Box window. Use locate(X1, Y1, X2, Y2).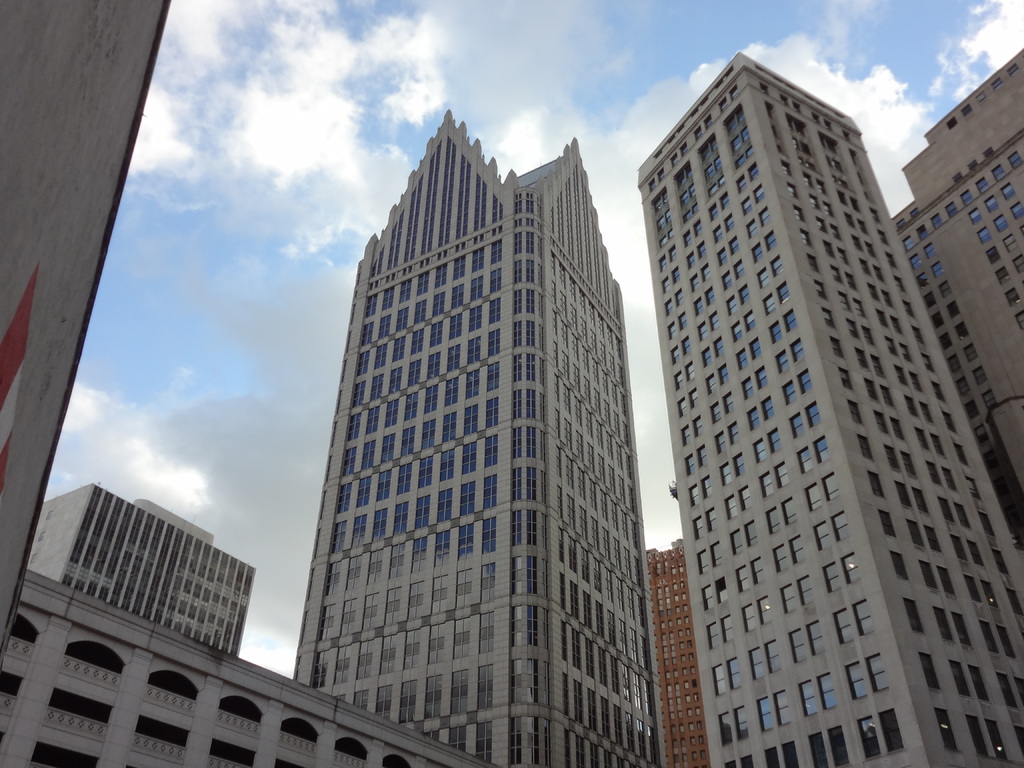
locate(767, 428, 779, 452).
